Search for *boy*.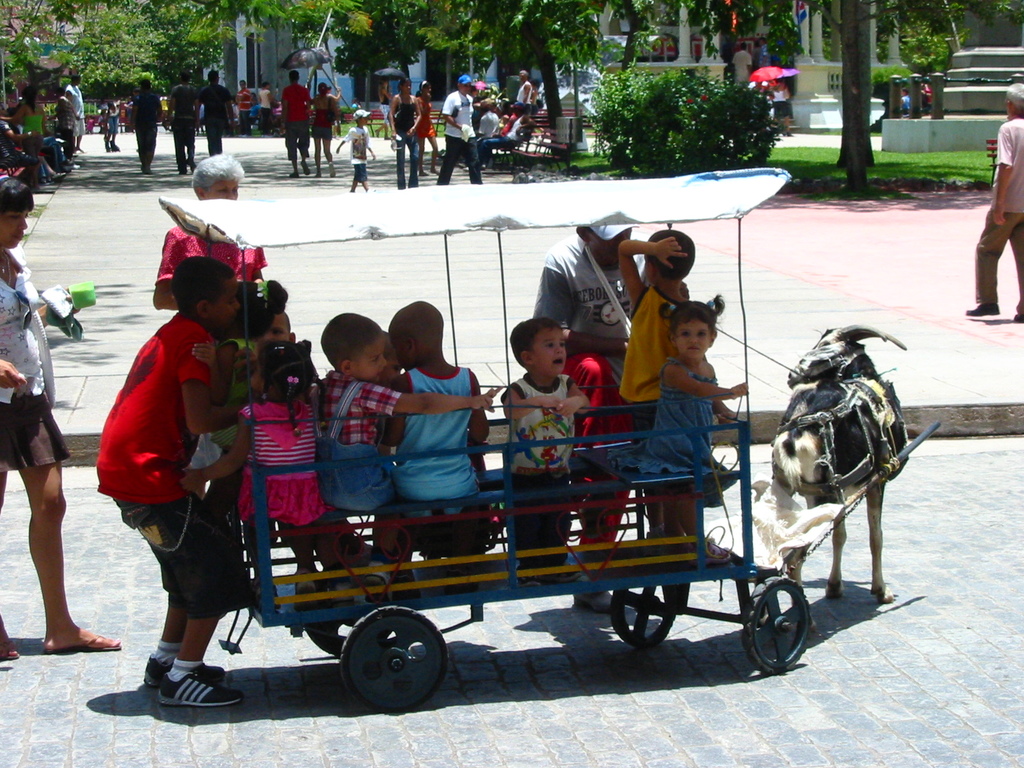
Found at bbox=[378, 302, 490, 597].
